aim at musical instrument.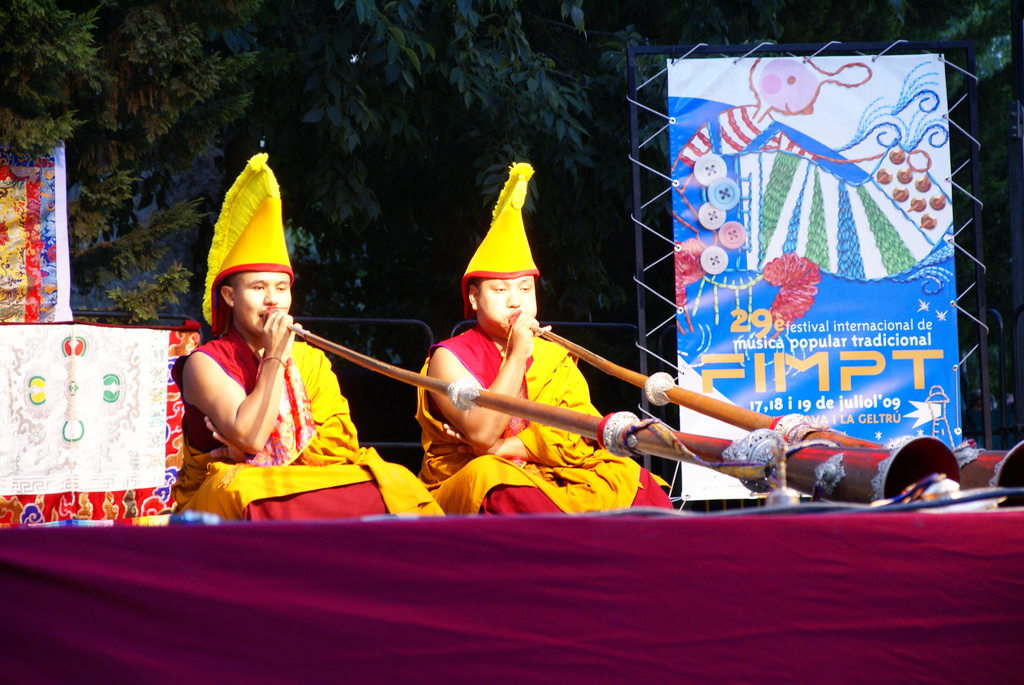
Aimed at crop(504, 313, 1023, 512).
